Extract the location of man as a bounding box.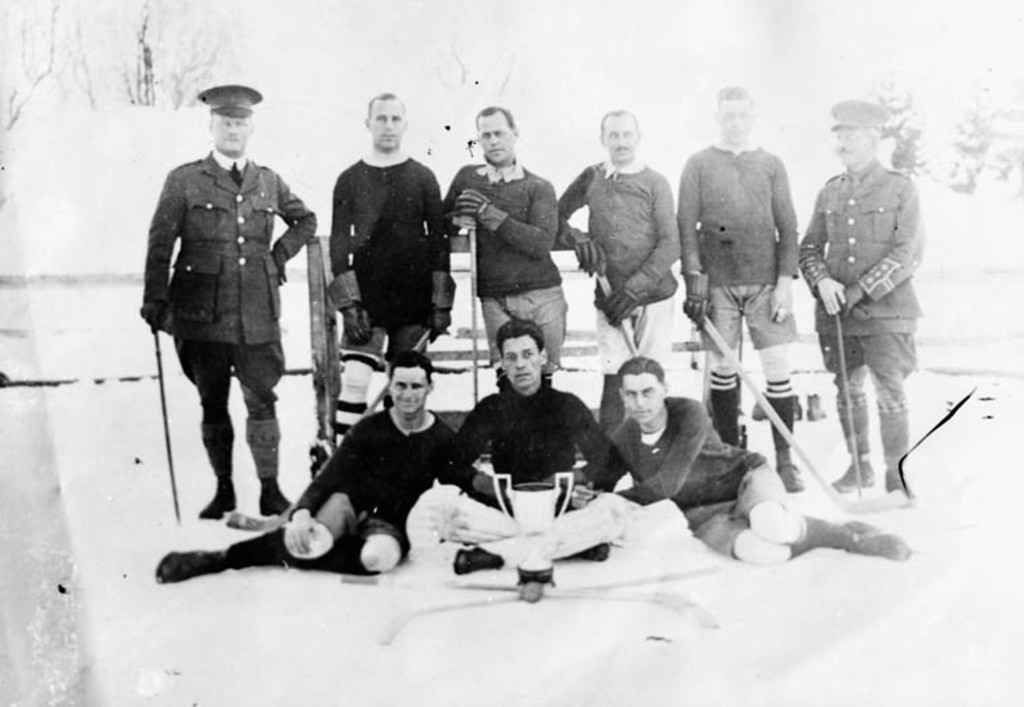
556 109 684 442.
